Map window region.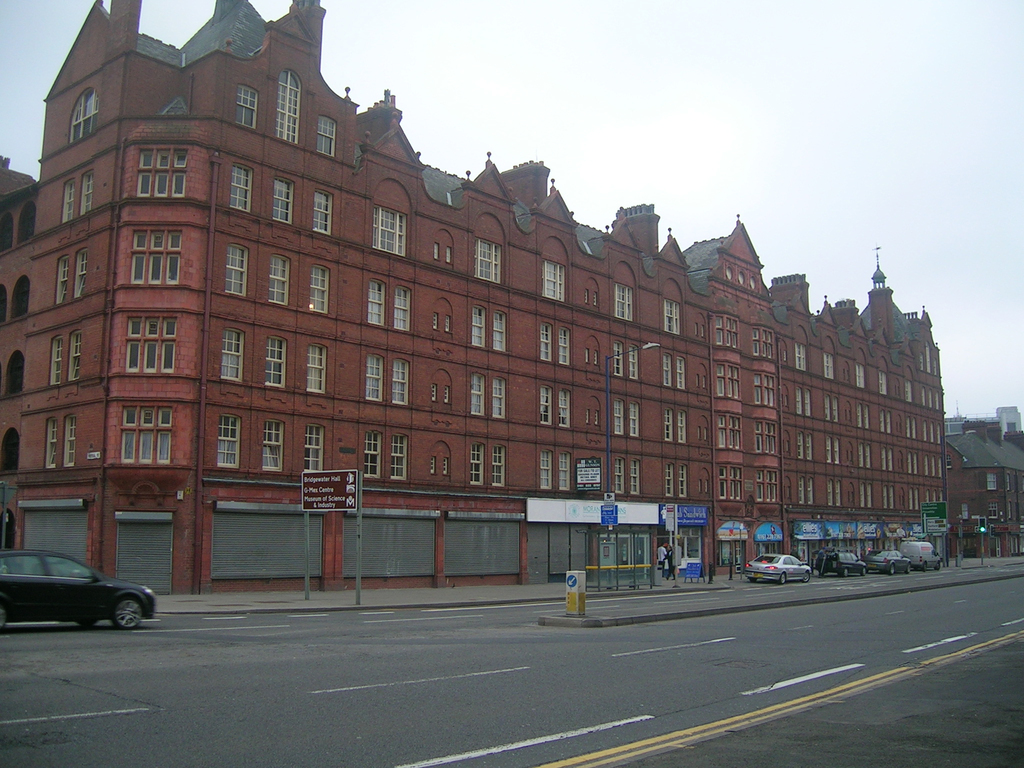
Mapped to {"left": 856, "top": 404, "right": 874, "bottom": 431}.
